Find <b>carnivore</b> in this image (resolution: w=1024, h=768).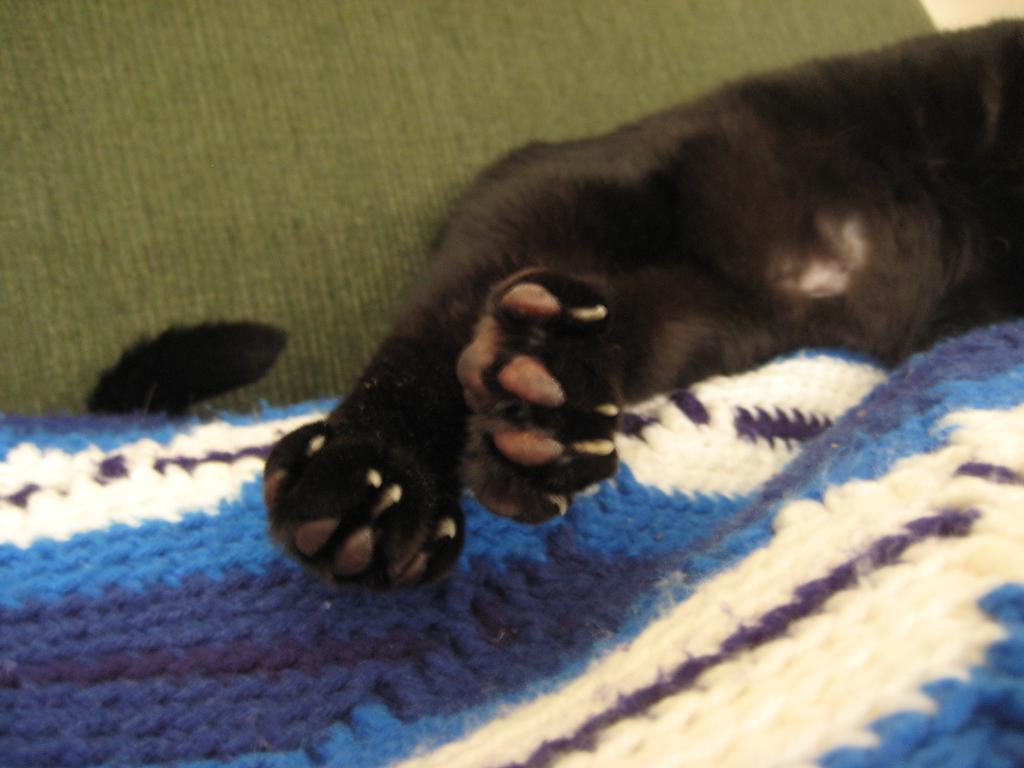
290:28:997:574.
